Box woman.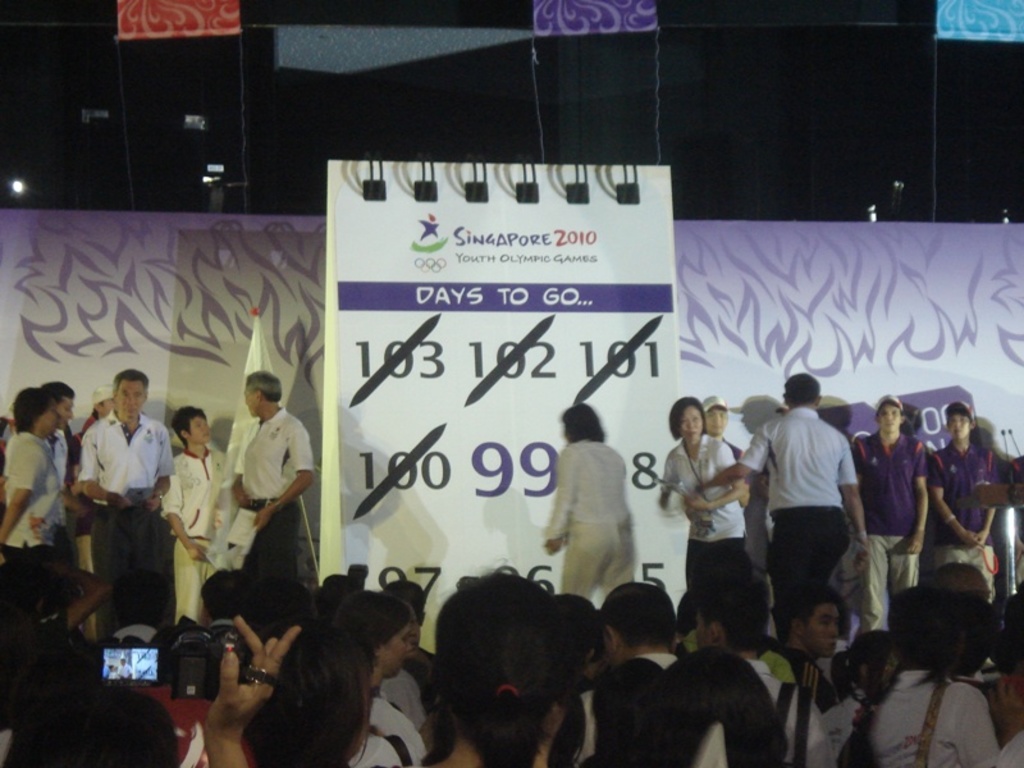
region(242, 614, 369, 767).
